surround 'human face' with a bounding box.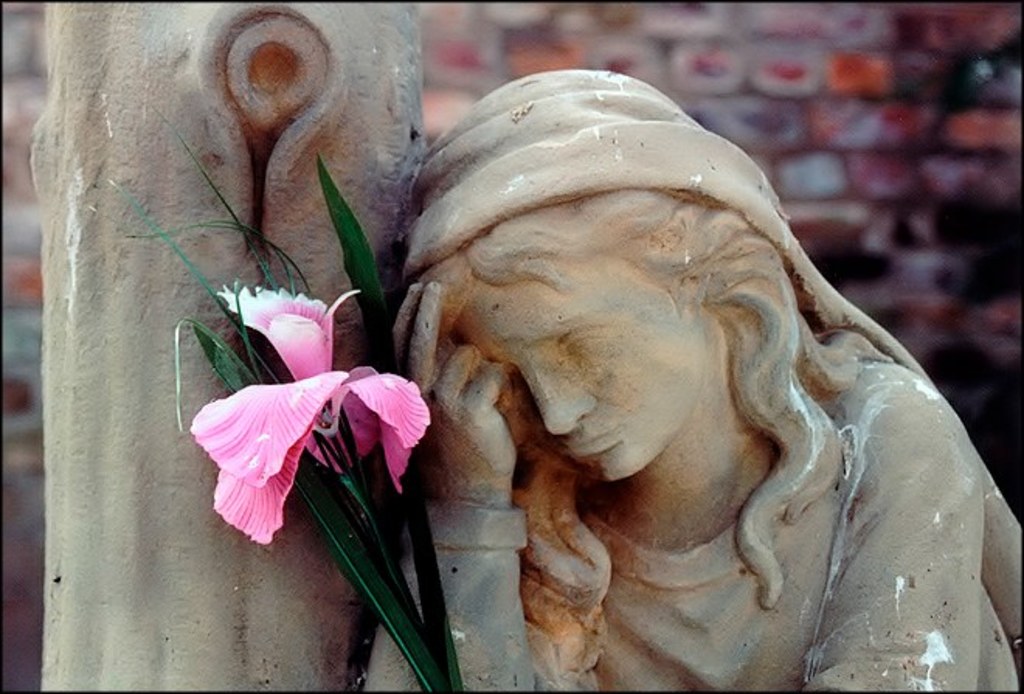
box(451, 255, 698, 488).
